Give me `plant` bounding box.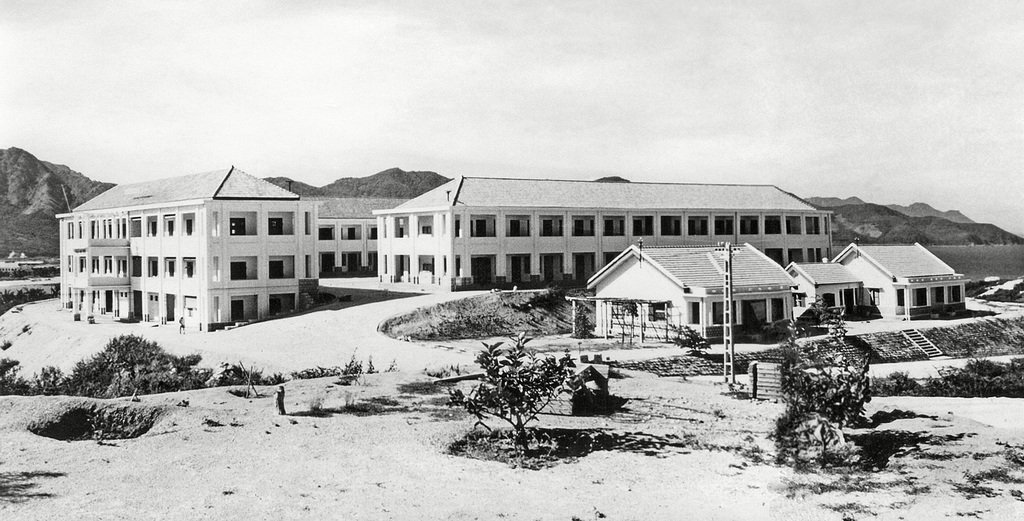
bbox=(774, 292, 886, 476).
